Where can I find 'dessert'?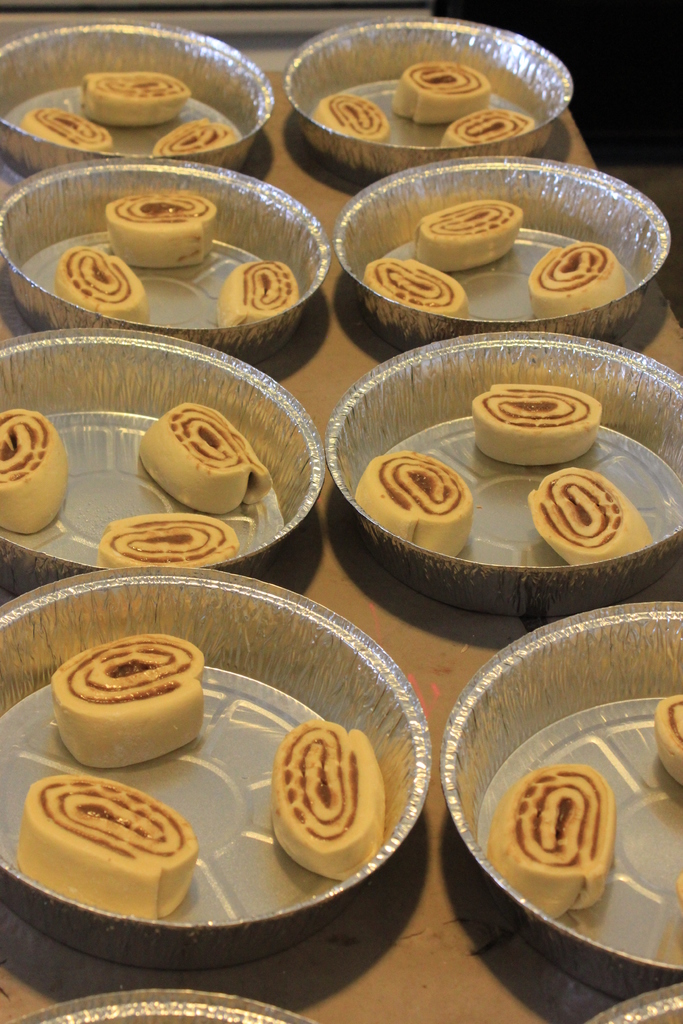
You can find it at pyautogui.locateOnScreen(392, 60, 492, 125).
